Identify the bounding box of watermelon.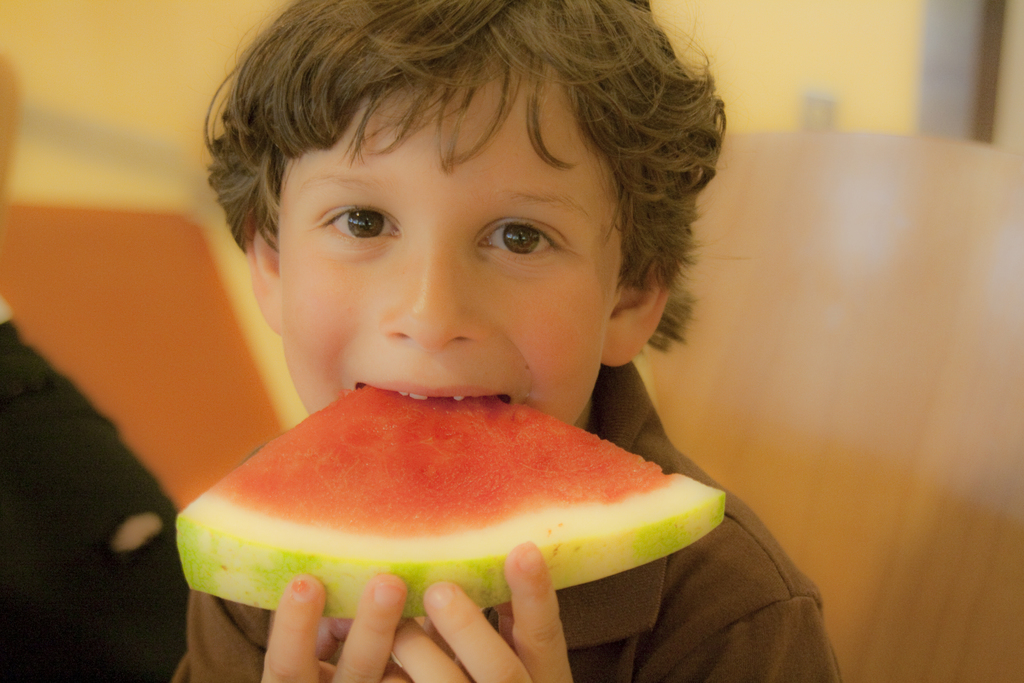
[177,384,725,611].
